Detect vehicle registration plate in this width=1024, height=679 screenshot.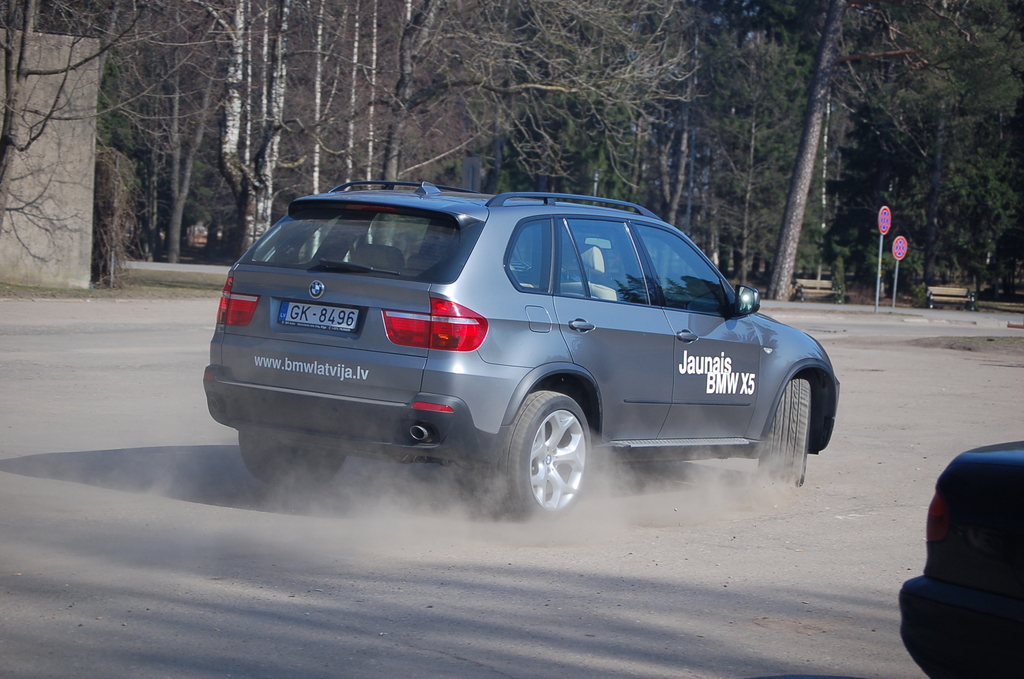
Detection: {"x1": 279, "y1": 302, "x2": 362, "y2": 330}.
